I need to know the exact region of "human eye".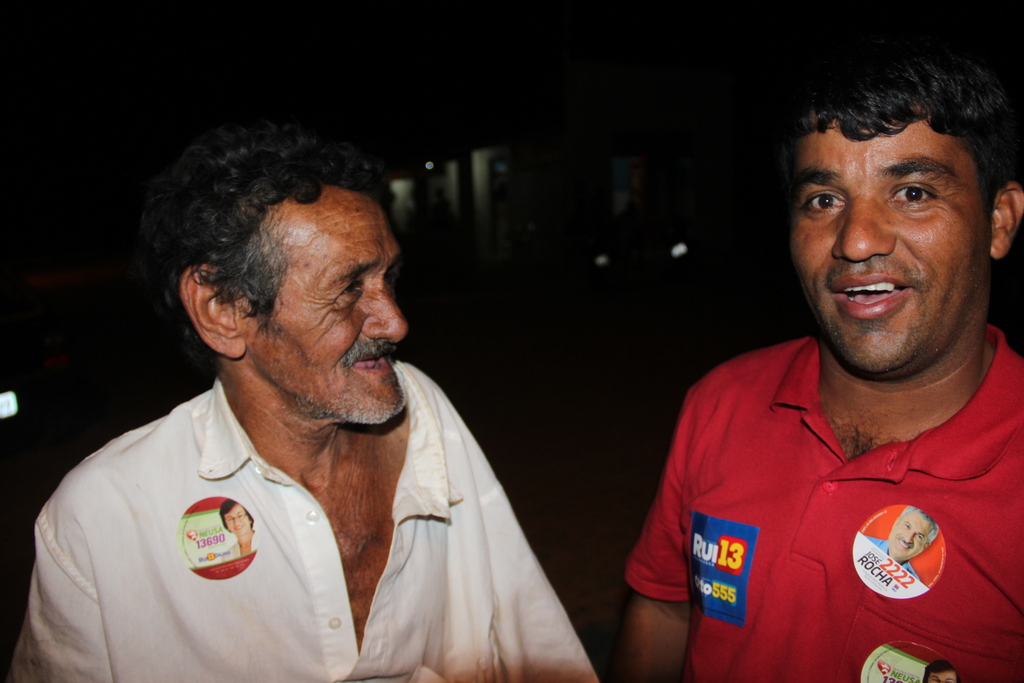
Region: {"x1": 383, "y1": 267, "x2": 399, "y2": 288}.
